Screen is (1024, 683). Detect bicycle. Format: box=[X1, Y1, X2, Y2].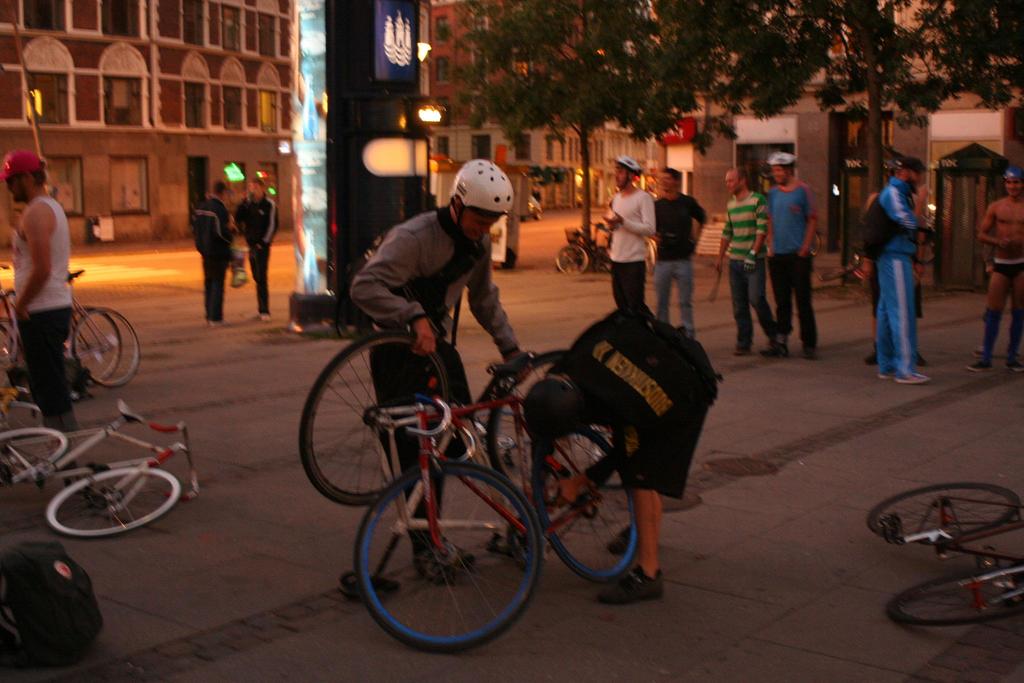
box=[0, 269, 146, 407].
